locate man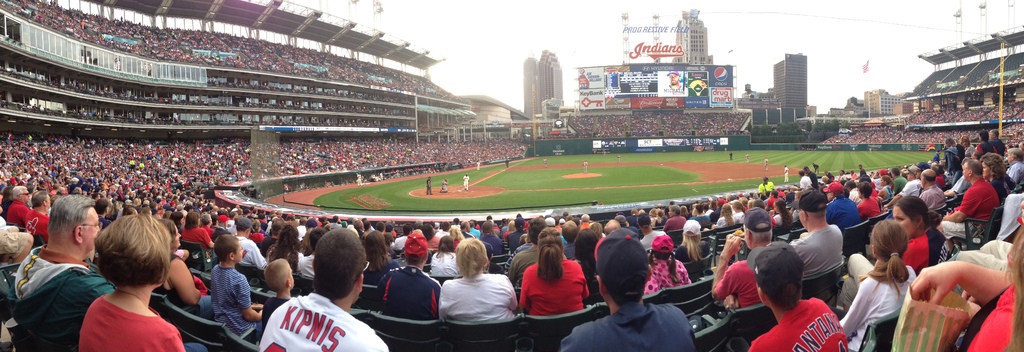
locate(440, 177, 450, 195)
